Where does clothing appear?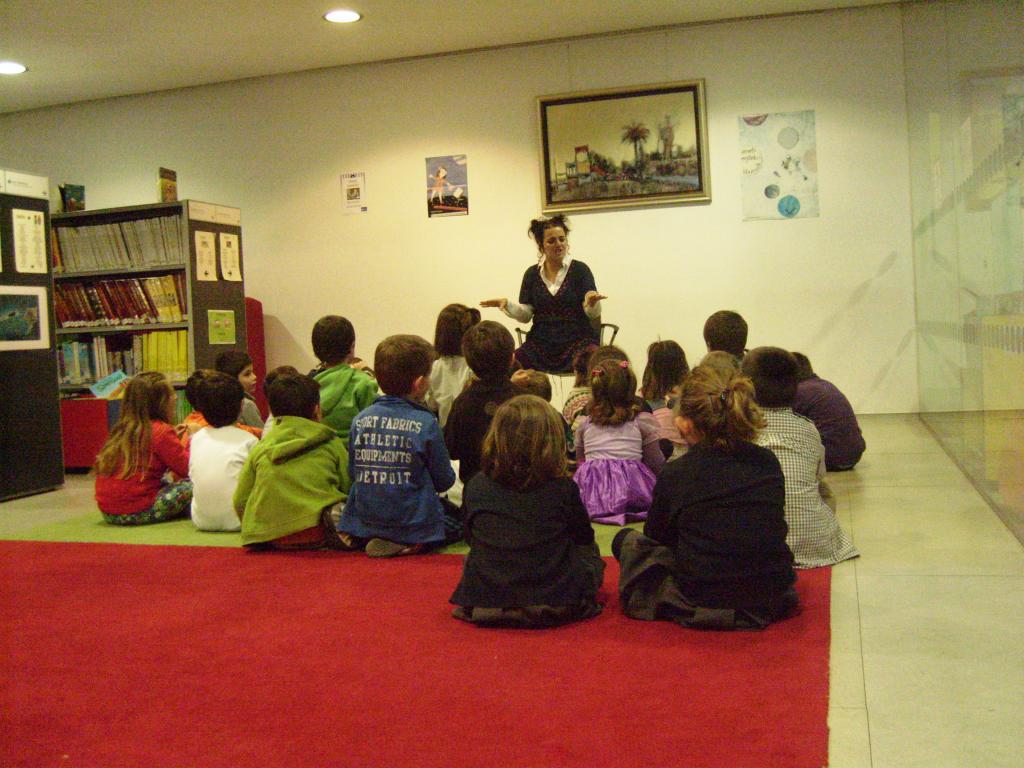
Appears at bbox(349, 402, 465, 550).
